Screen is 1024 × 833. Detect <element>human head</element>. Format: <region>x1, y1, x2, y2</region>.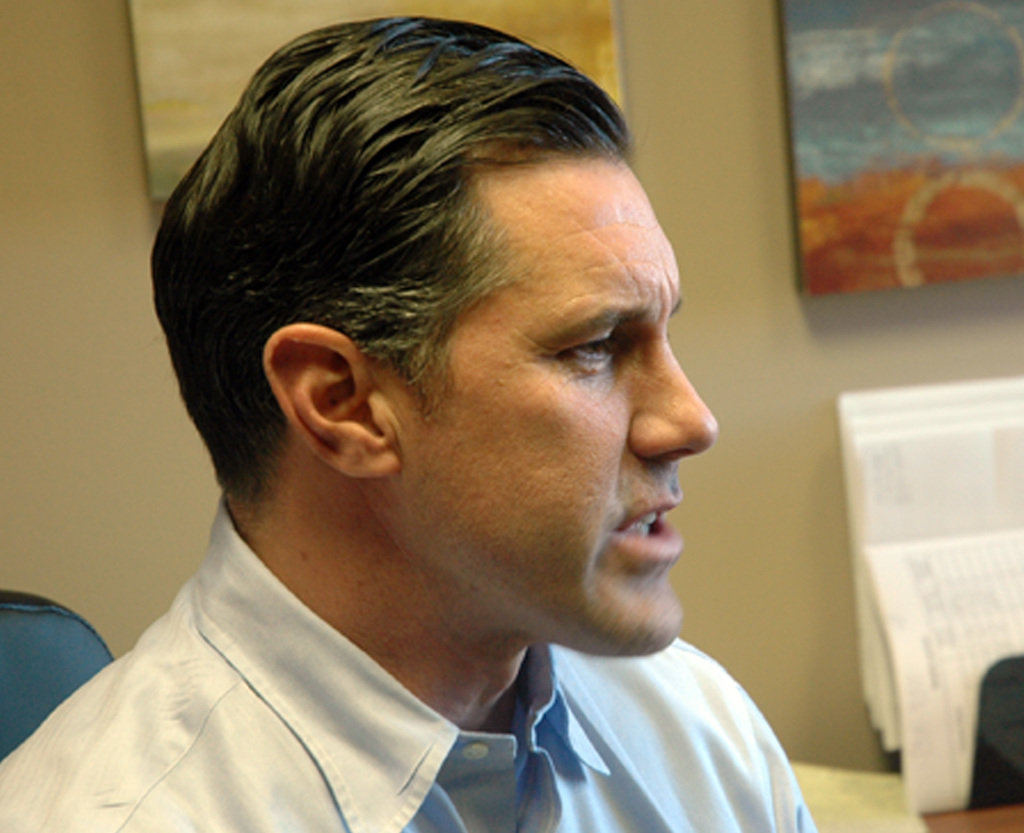
<region>270, 10, 689, 648</region>.
